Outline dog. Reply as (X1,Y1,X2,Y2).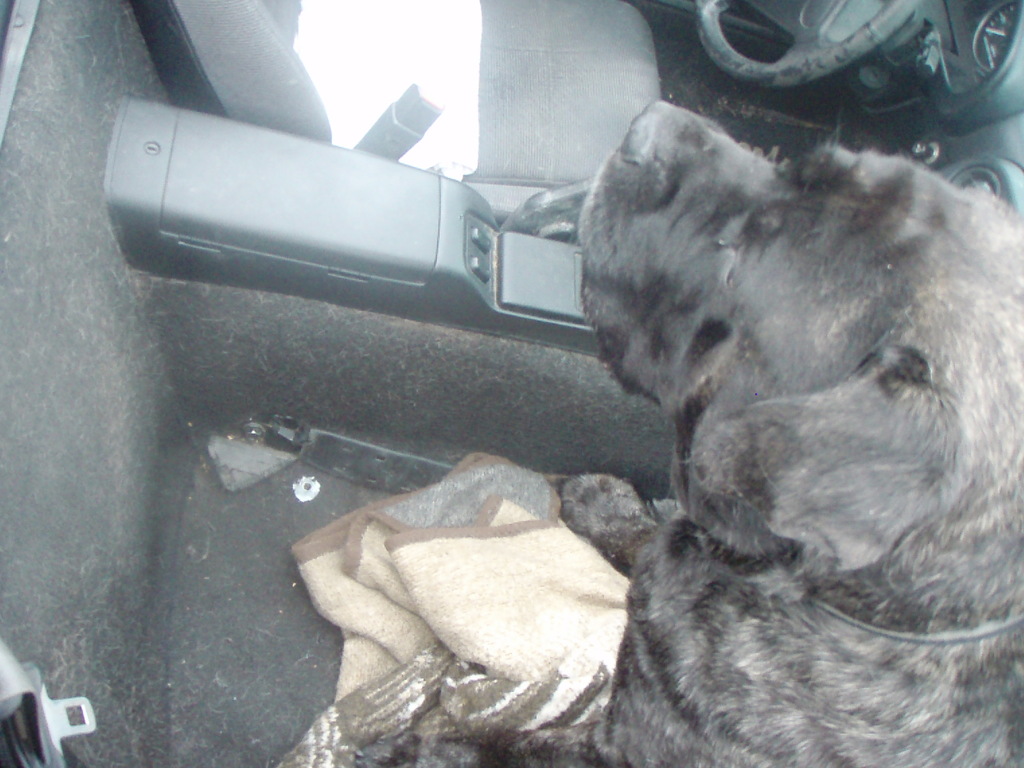
(351,98,1023,767).
